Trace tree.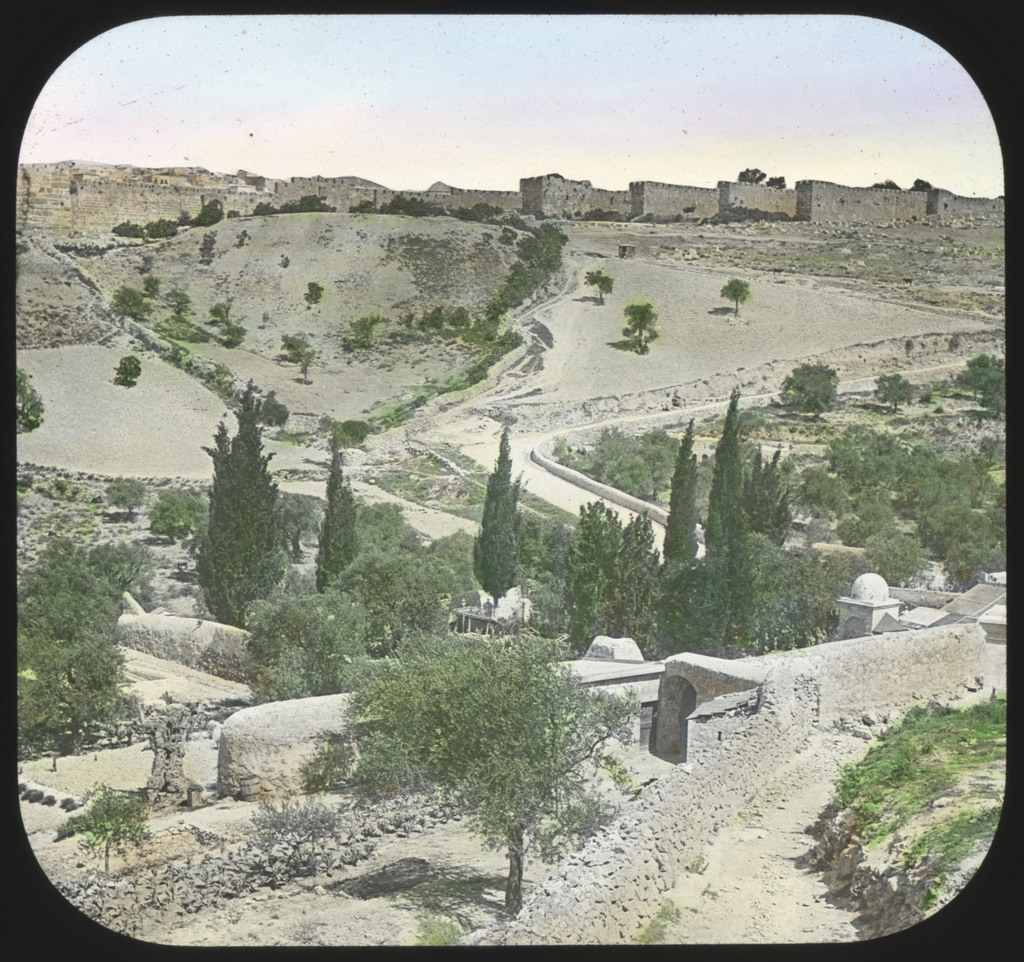
Traced to x1=618 y1=300 x2=652 y2=356.
